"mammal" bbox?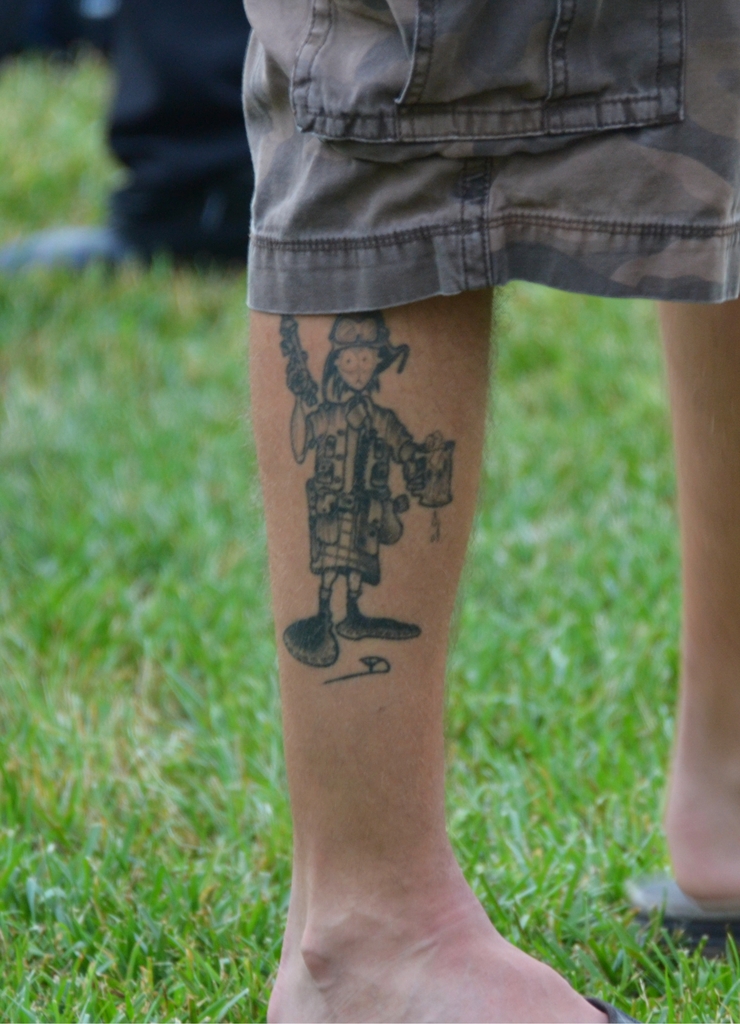
x1=0 y1=1 x2=251 y2=284
